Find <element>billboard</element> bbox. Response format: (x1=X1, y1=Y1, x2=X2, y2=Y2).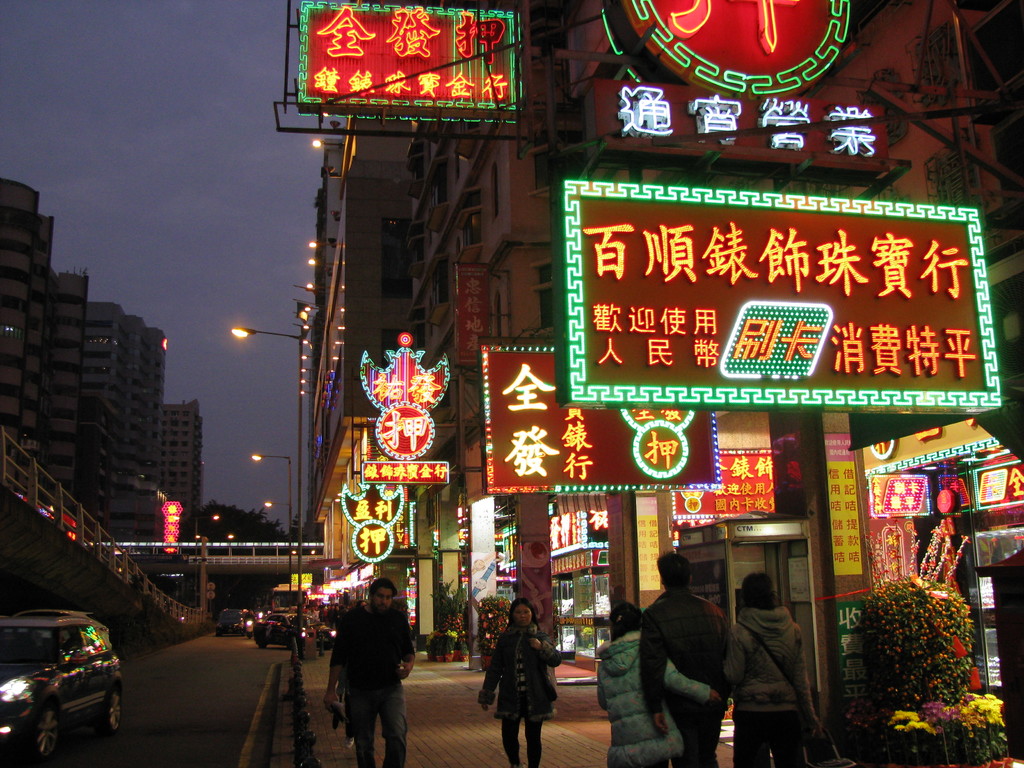
(x1=673, y1=447, x2=778, y2=520).
